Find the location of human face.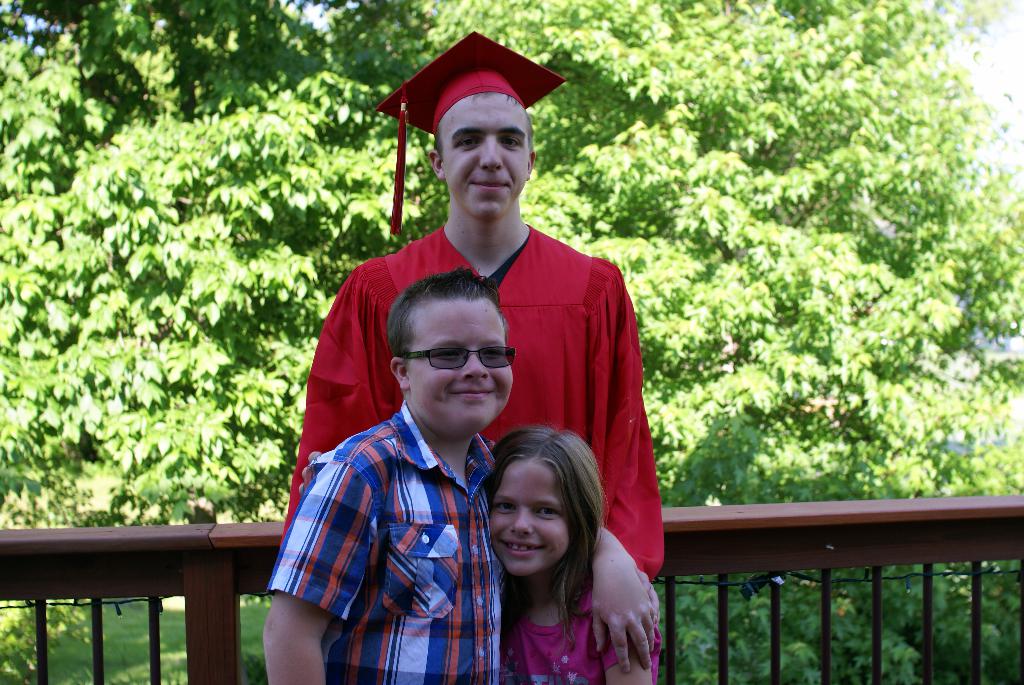
Location: {"left": 440, "top": 92, "right": 531, "bottom": 216}.
